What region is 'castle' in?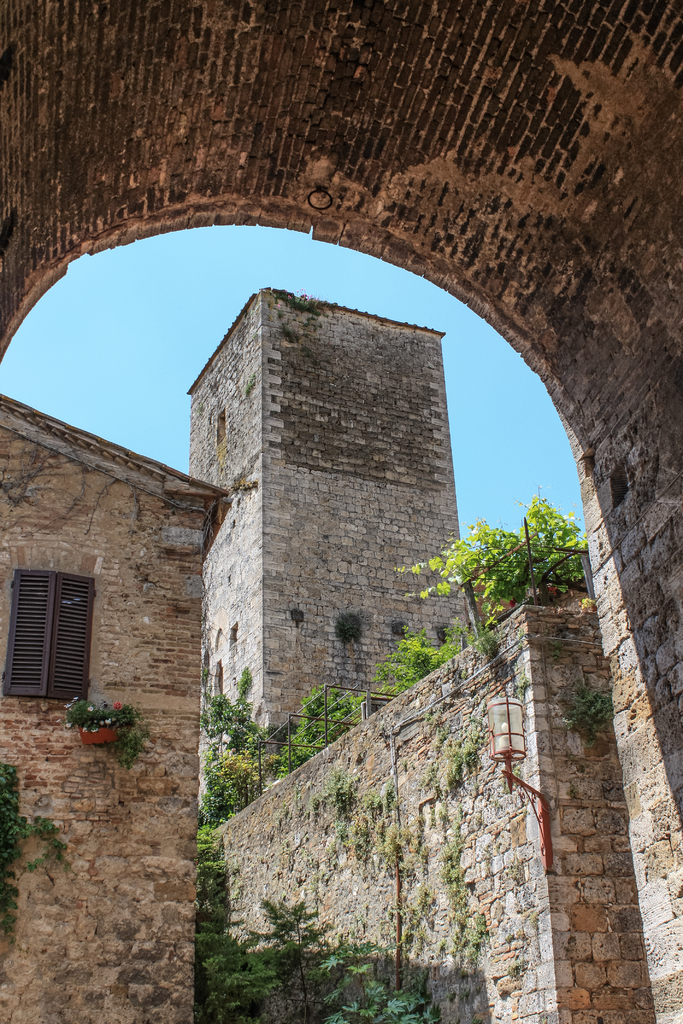
0,0,680,1023.
